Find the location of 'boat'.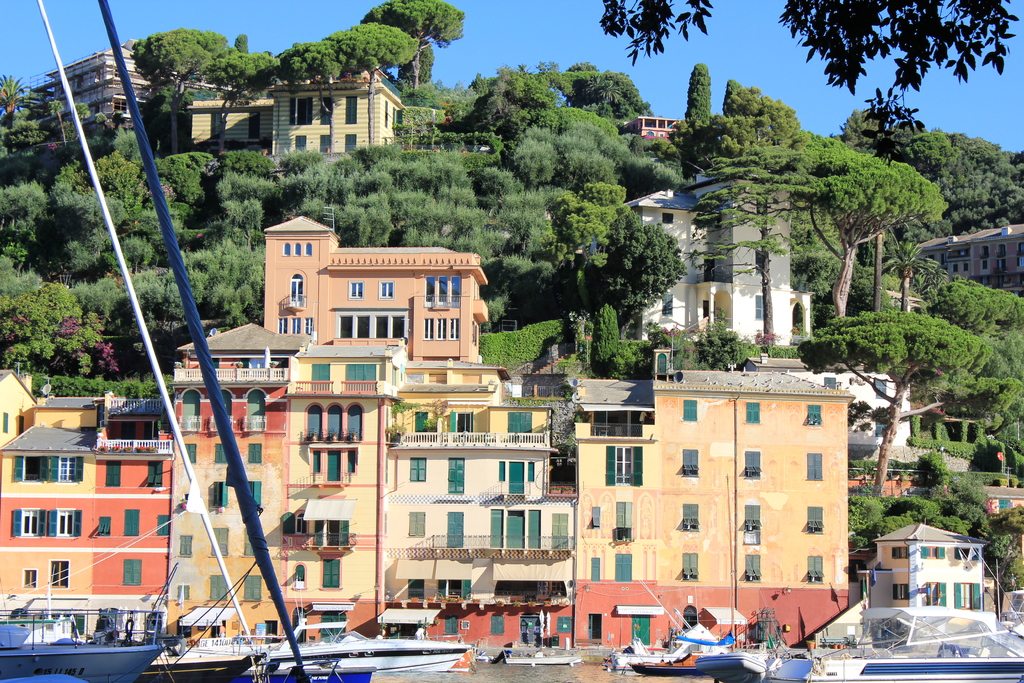
Location: bbox=(762, 601, 1023, 680).
